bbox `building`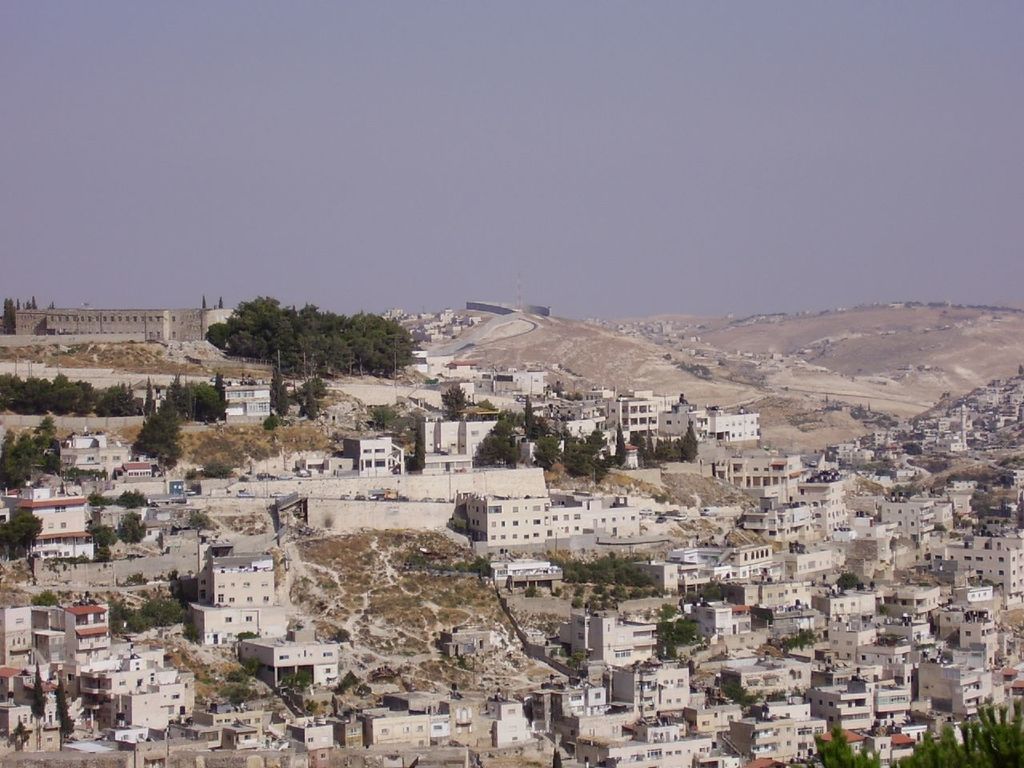
[x1=345, y1=694, x2=461, y2=744]
